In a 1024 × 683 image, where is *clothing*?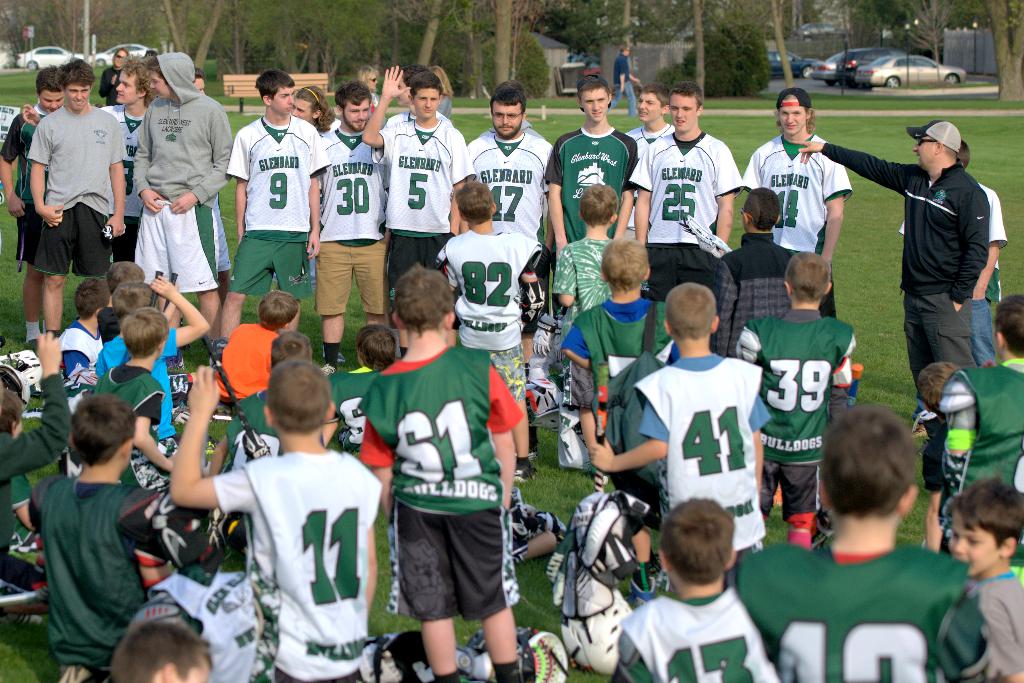
{"x1": 133, "y1": 95, "x2": 216, "y2": 289}.
